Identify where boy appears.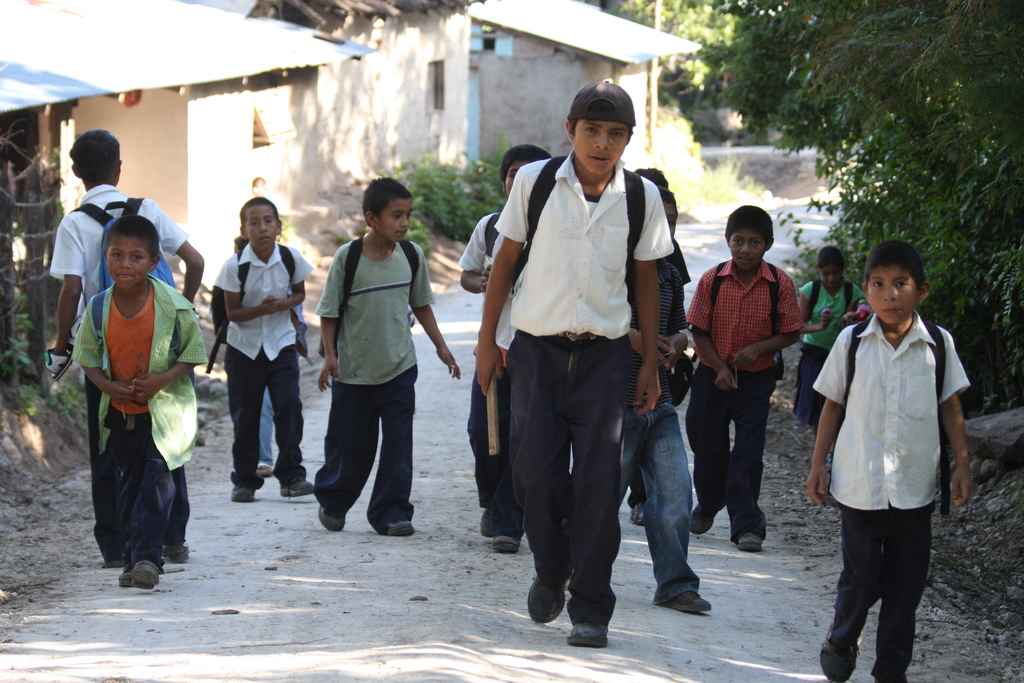
Appears at box=[808, 240, 975, 679].
